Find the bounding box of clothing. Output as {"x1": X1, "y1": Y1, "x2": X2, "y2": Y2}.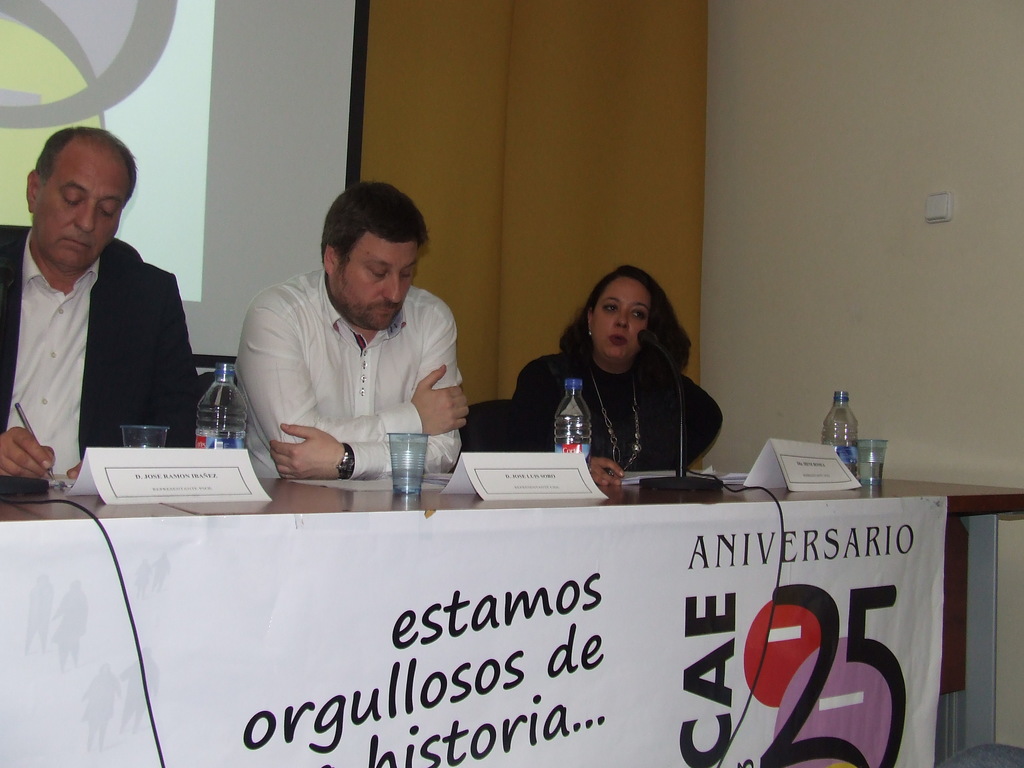
{"x1": 223, "y1": 241, "x2": 472, "y2": 483}.
